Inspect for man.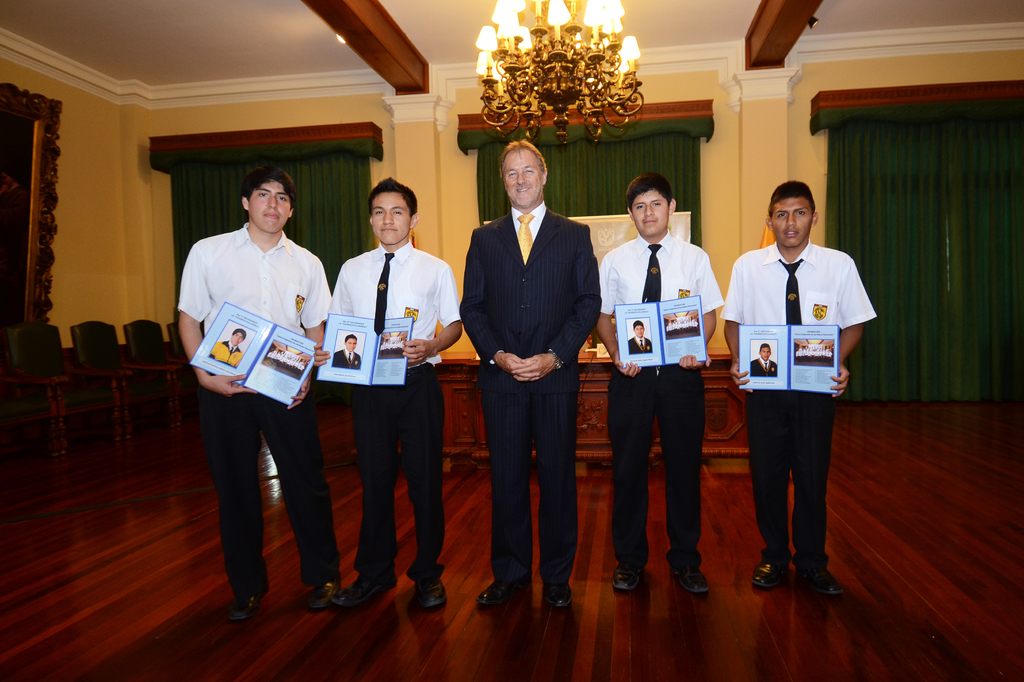
Inspection: <region>749, 338, 783, 382</region>.
